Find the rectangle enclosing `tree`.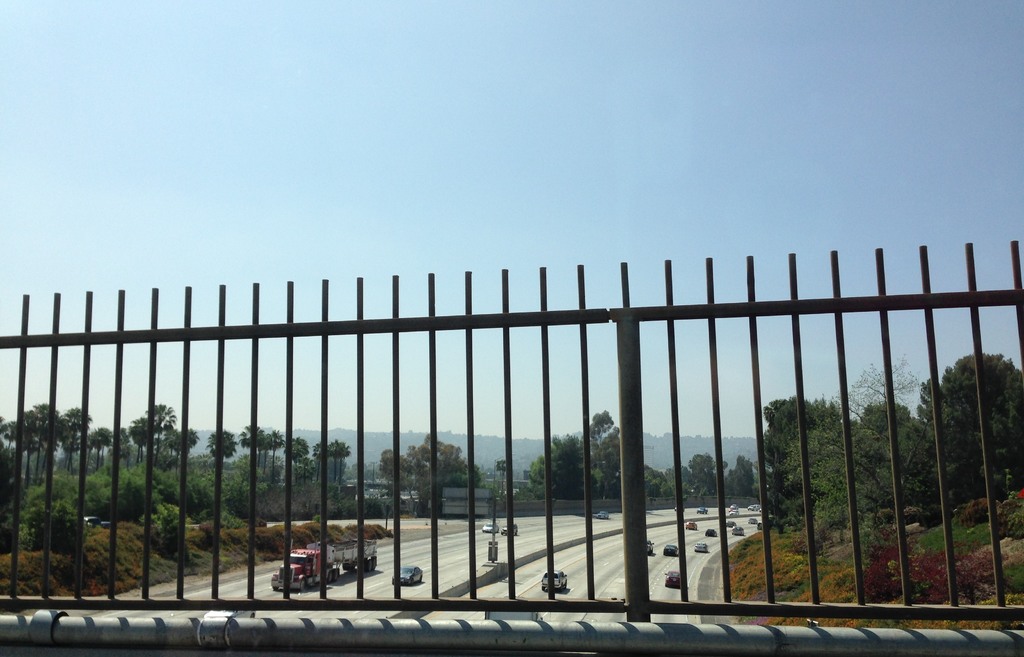
[852,433,926,517].
